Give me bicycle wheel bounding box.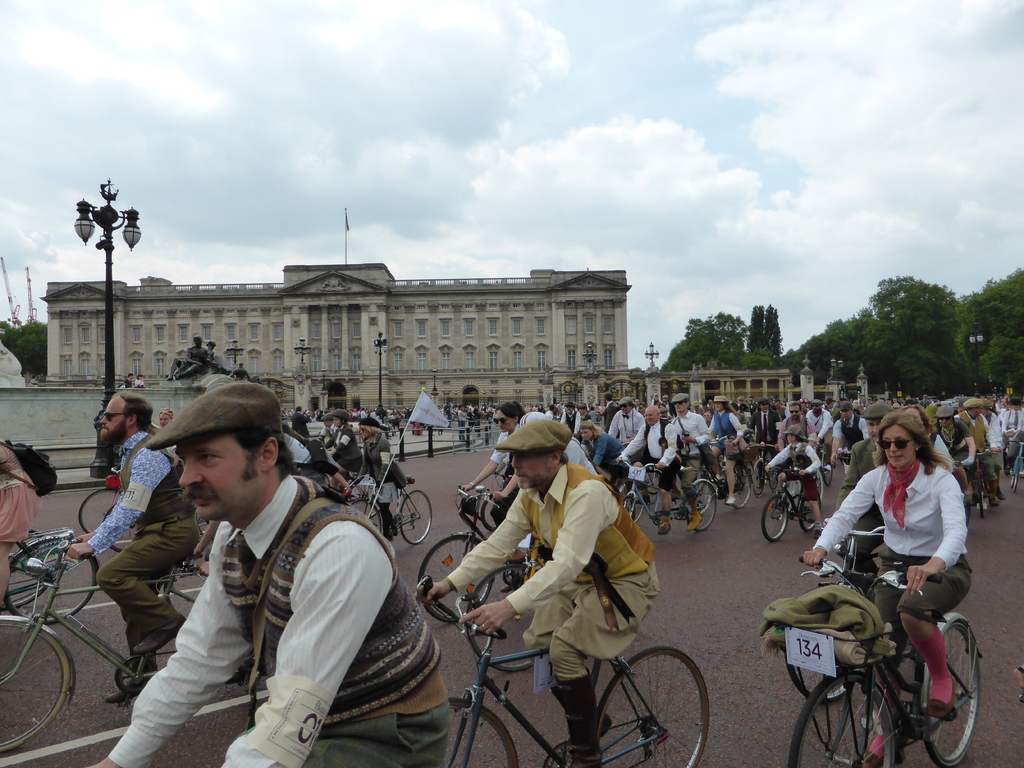
x1=612, y1=656, x2=710, y2=757.
